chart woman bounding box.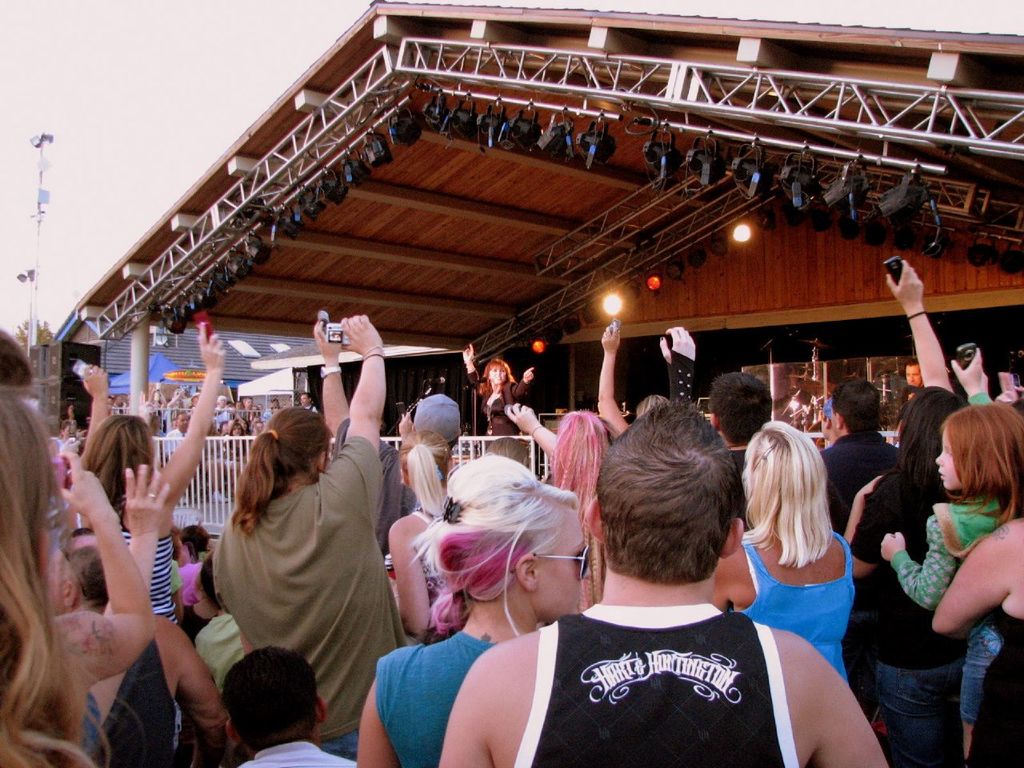
Charted: bbox=[478, 432, 544, 484].
